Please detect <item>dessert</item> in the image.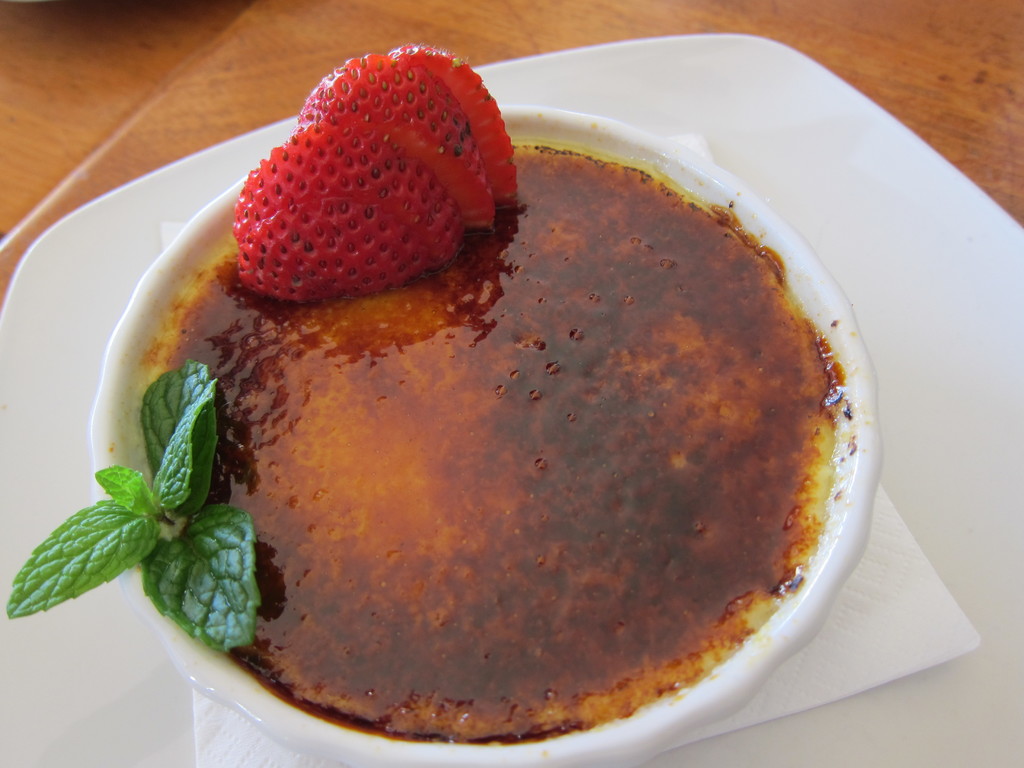
8, 49, 842, 744.
